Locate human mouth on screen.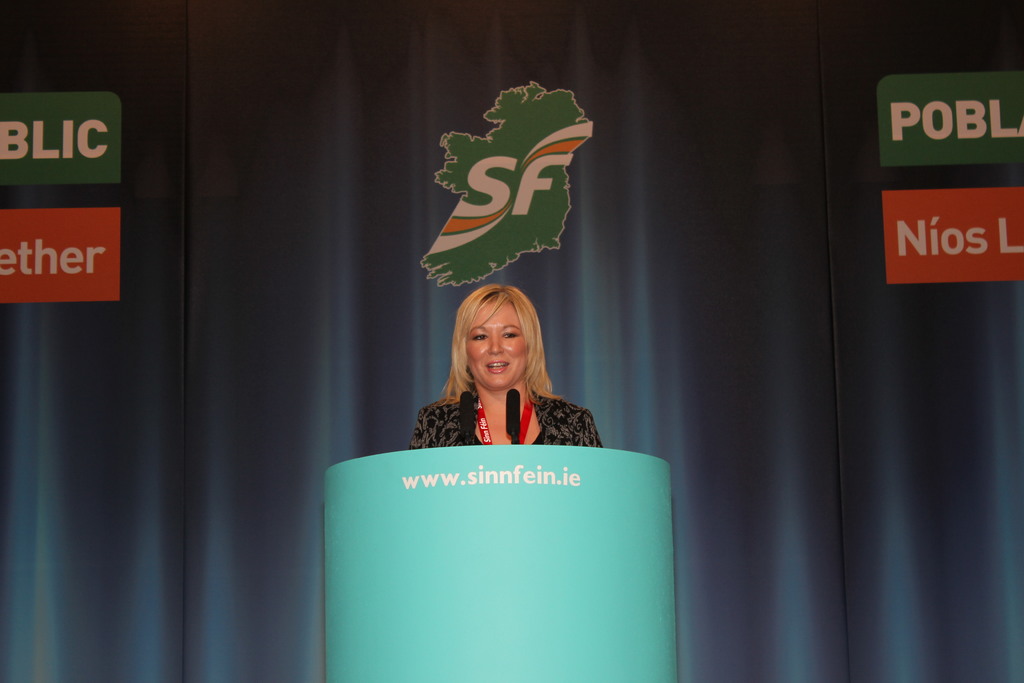
On screen at (486, 361, 507, 373).
